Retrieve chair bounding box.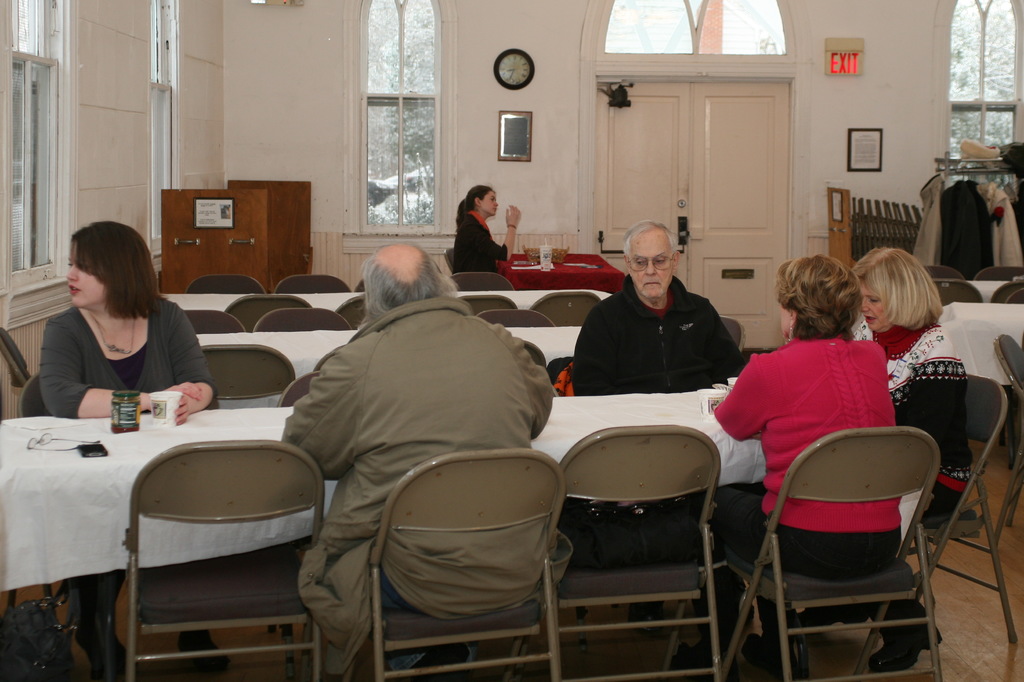
Bounding box: Rect(510, 424, 723, 681).
